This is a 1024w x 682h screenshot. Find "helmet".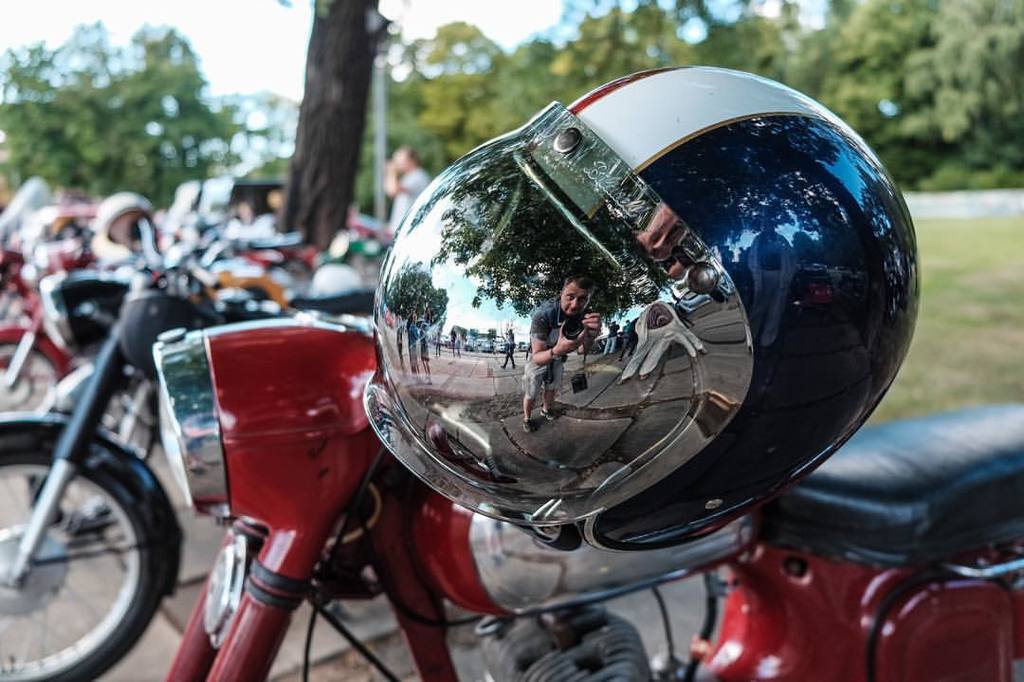
Bounding box: (left=94, top=190, right=157, bottom=255).
